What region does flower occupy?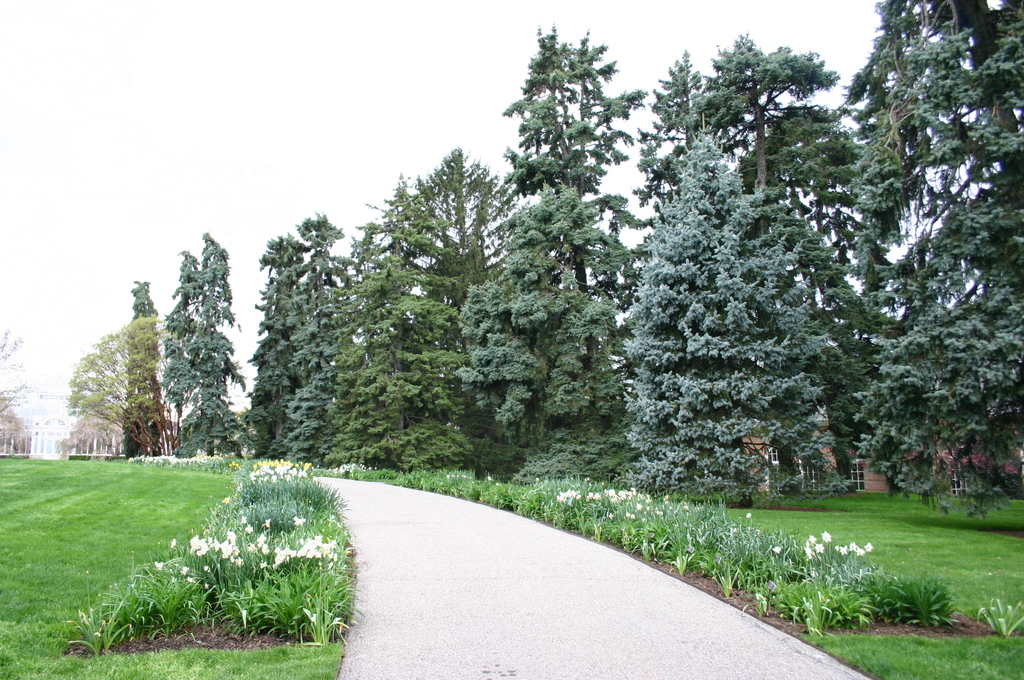
crop(746, 508, 758, 519).
